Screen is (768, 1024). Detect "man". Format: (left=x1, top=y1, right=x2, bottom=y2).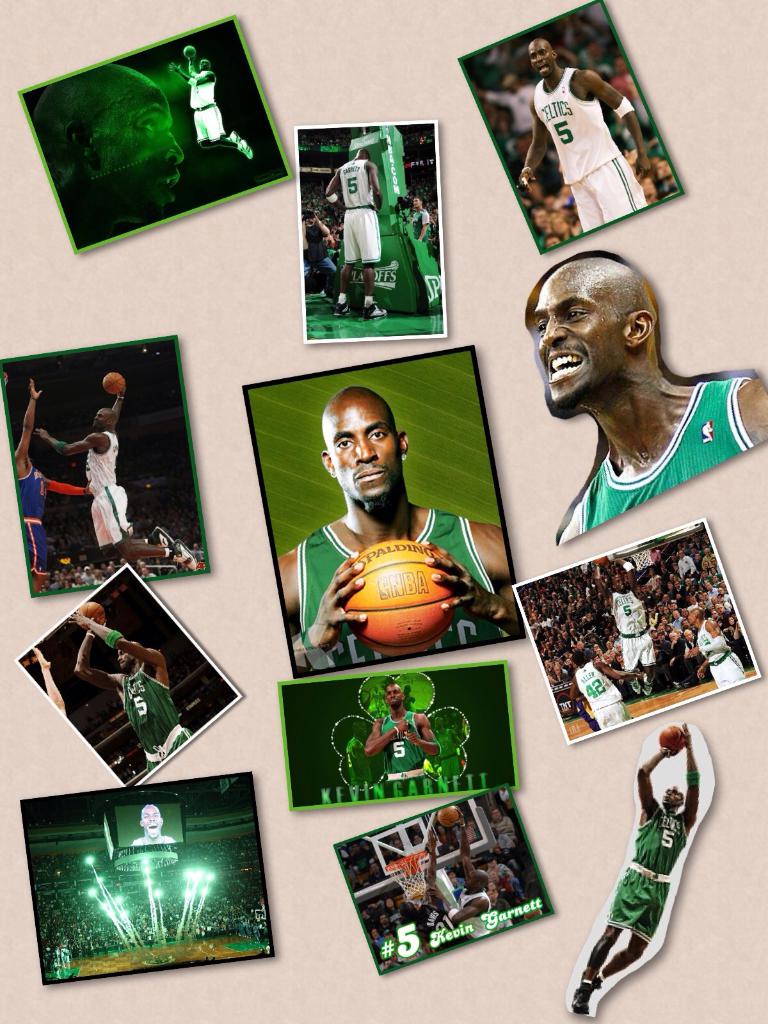
(left=526, top=248, right=767, bottom=541).
